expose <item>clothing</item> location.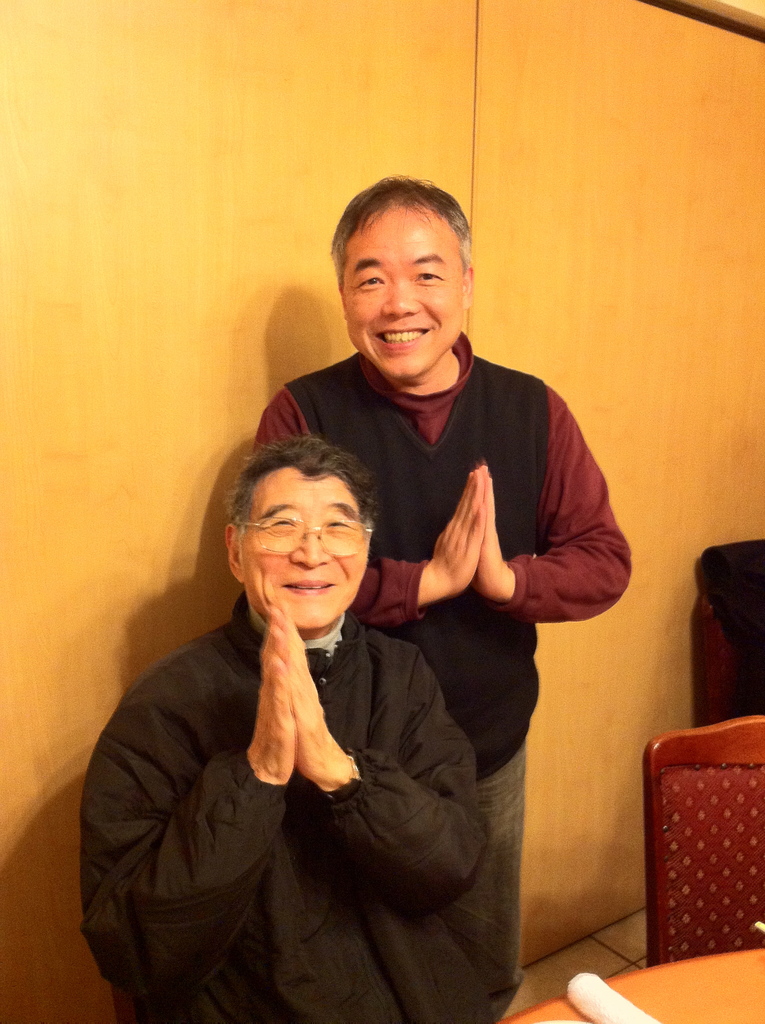
Exposed at [245,318,668,1018].
